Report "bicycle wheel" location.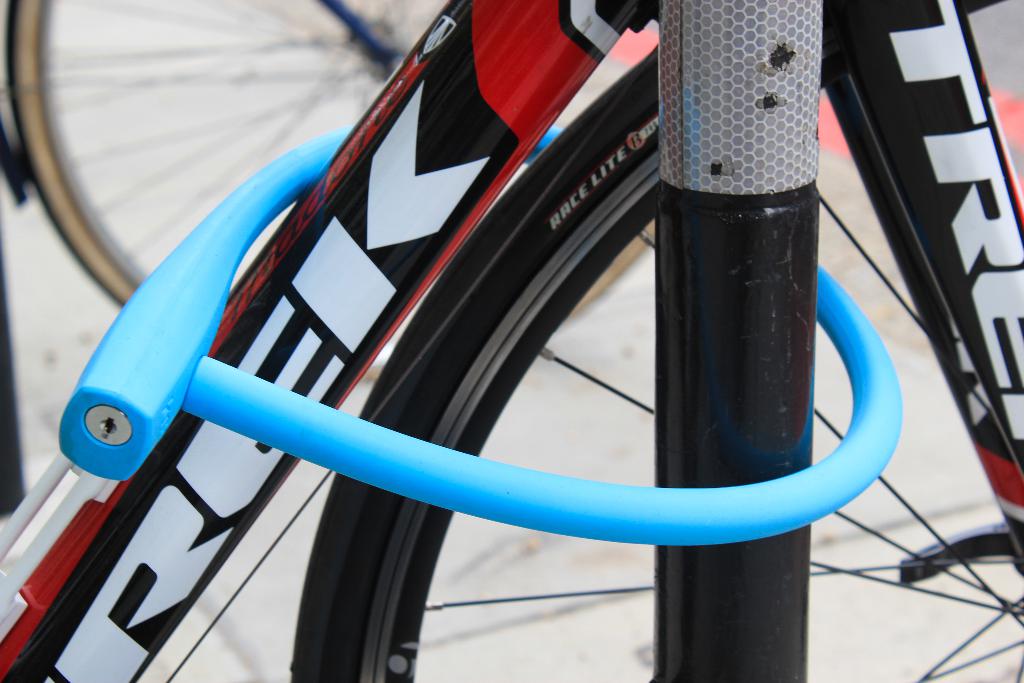
Report: [4,0,441,308].
